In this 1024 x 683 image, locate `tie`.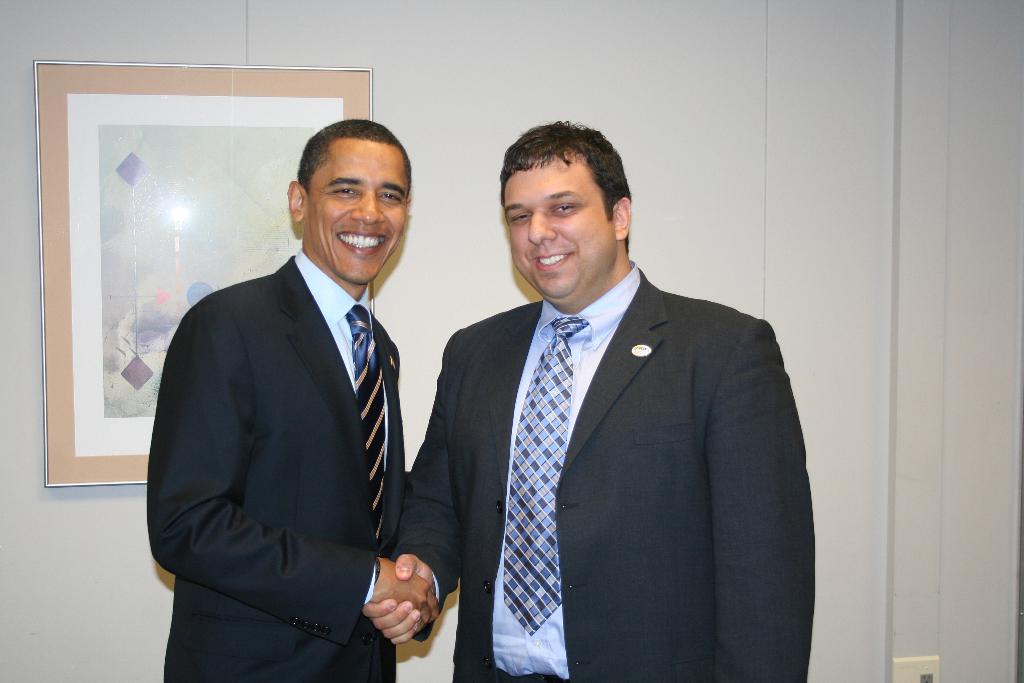
Bounding box: BBox(499, 312, 589, 636).
